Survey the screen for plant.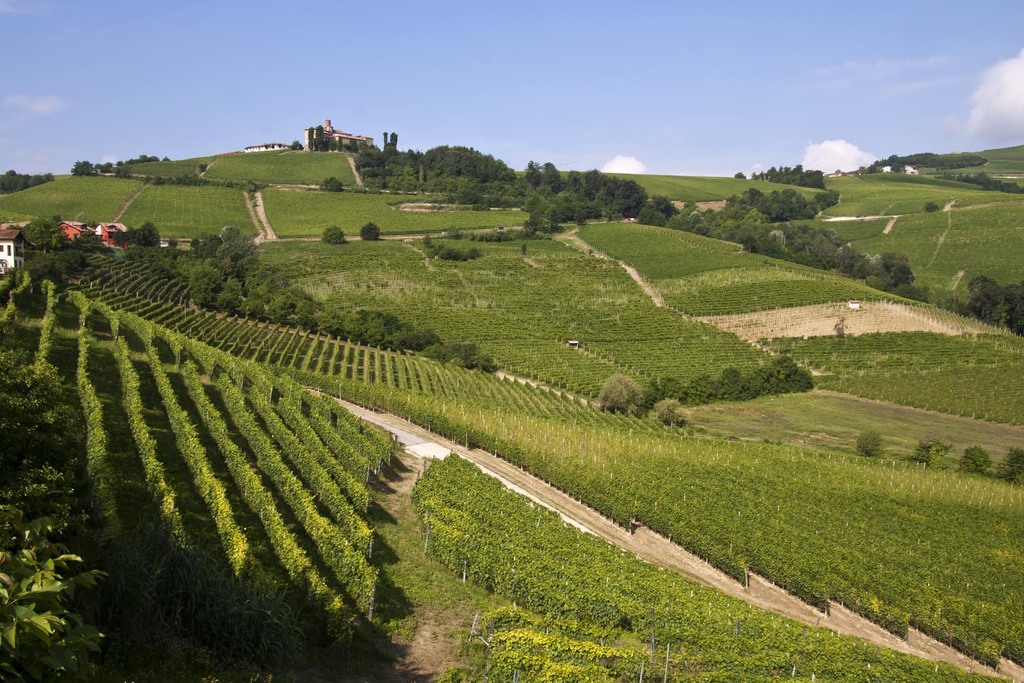
Survey found: (197, 163, 205, 174).
